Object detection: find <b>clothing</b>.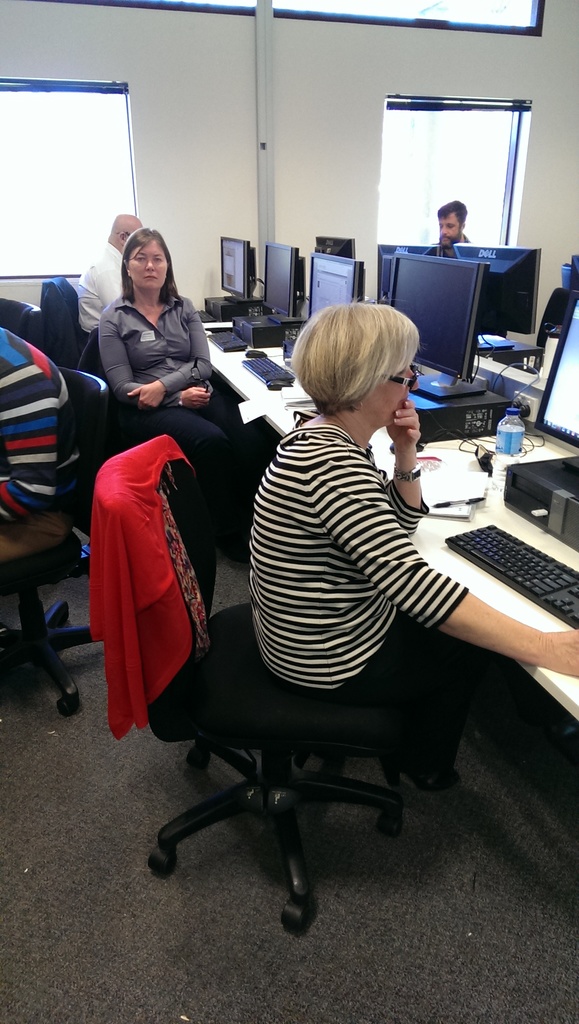
91,433,213,736.
